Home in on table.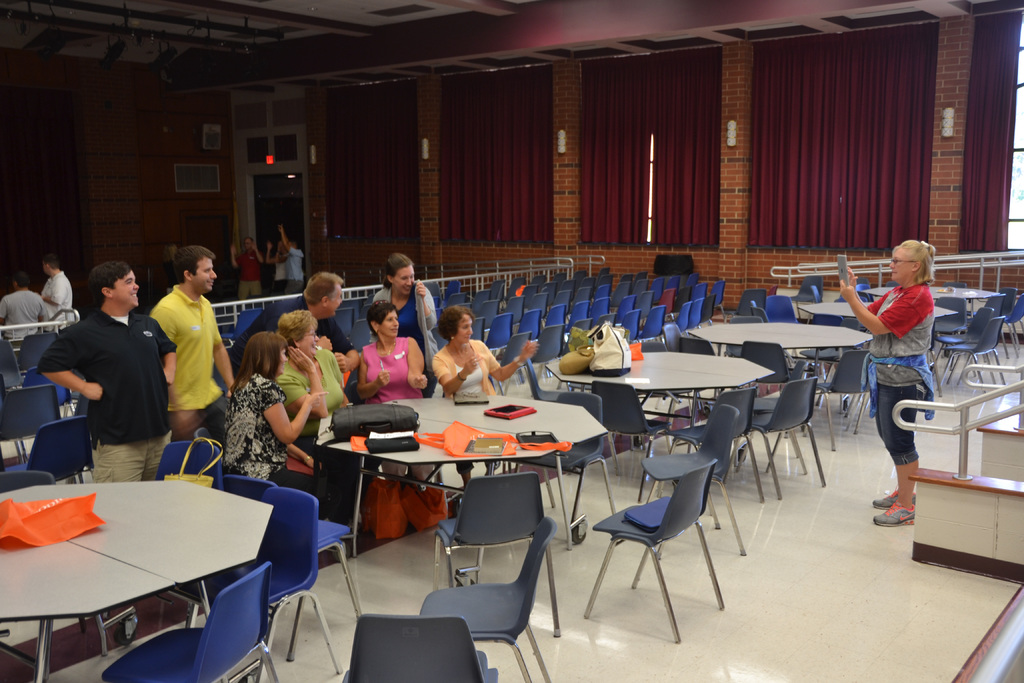
Homed in at pyautogui.locateOnScreen(546, 353, 769, 454).
